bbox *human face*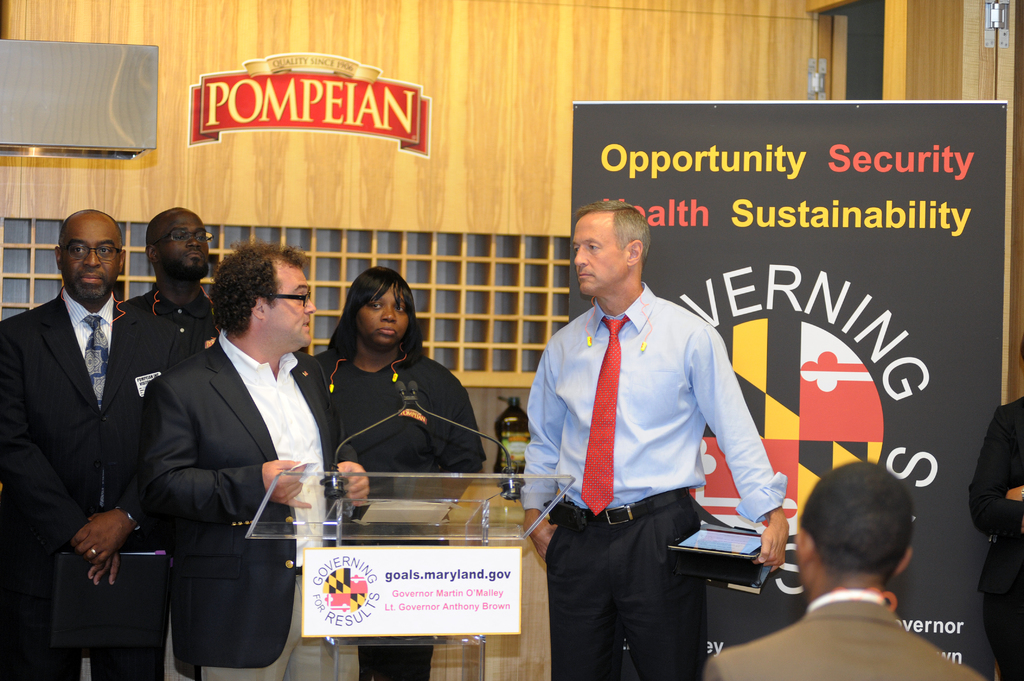
bbox=[60, 212, 122, 301]
